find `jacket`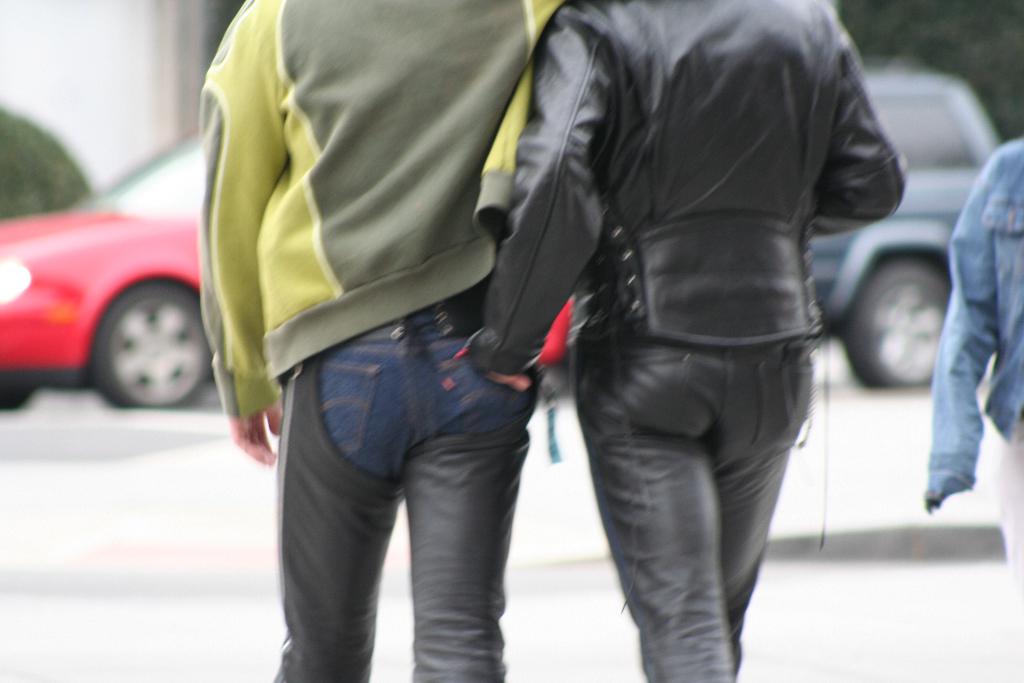
468/0/909/378
